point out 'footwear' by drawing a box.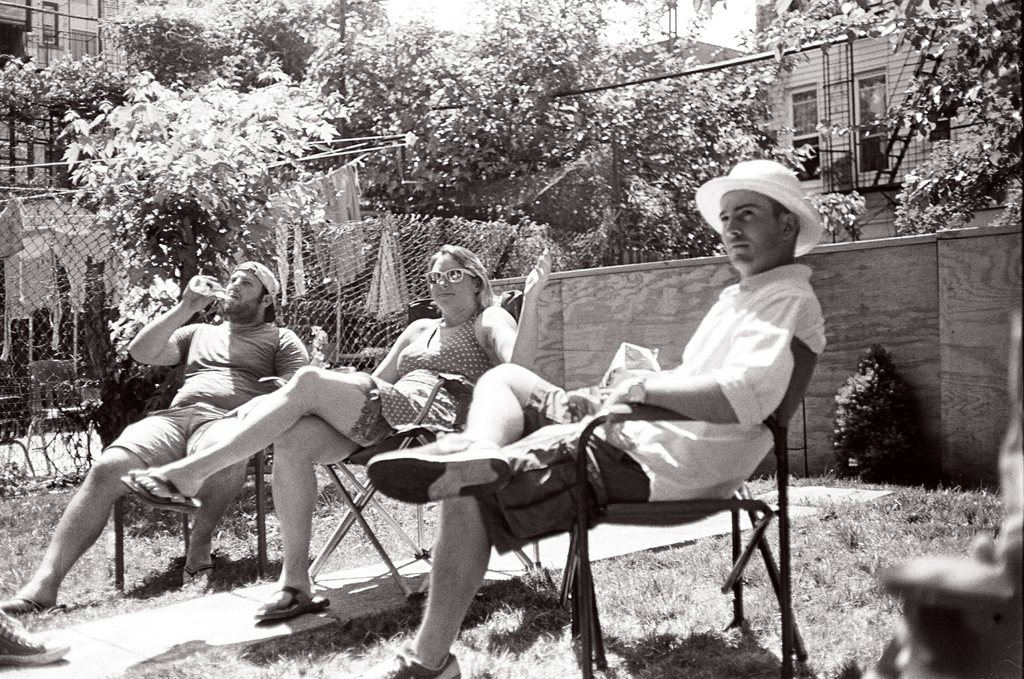
box=[0, 585, 56, 616].
